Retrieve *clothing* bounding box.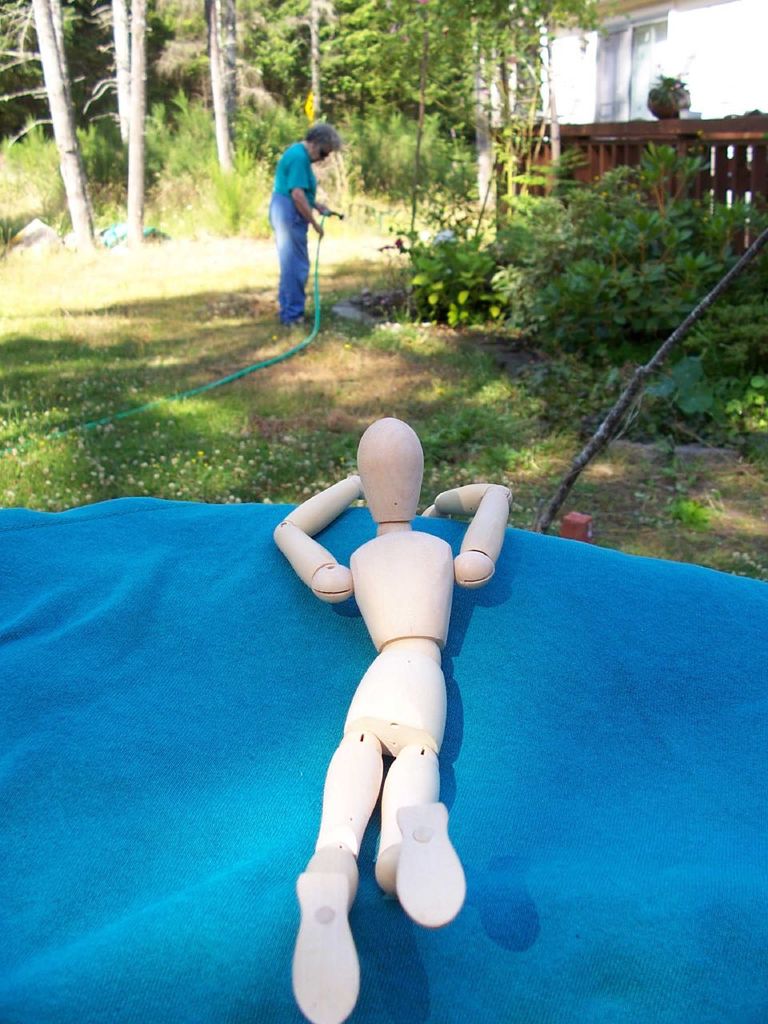
Bounding box: rect(264, 133, 321, 318).
